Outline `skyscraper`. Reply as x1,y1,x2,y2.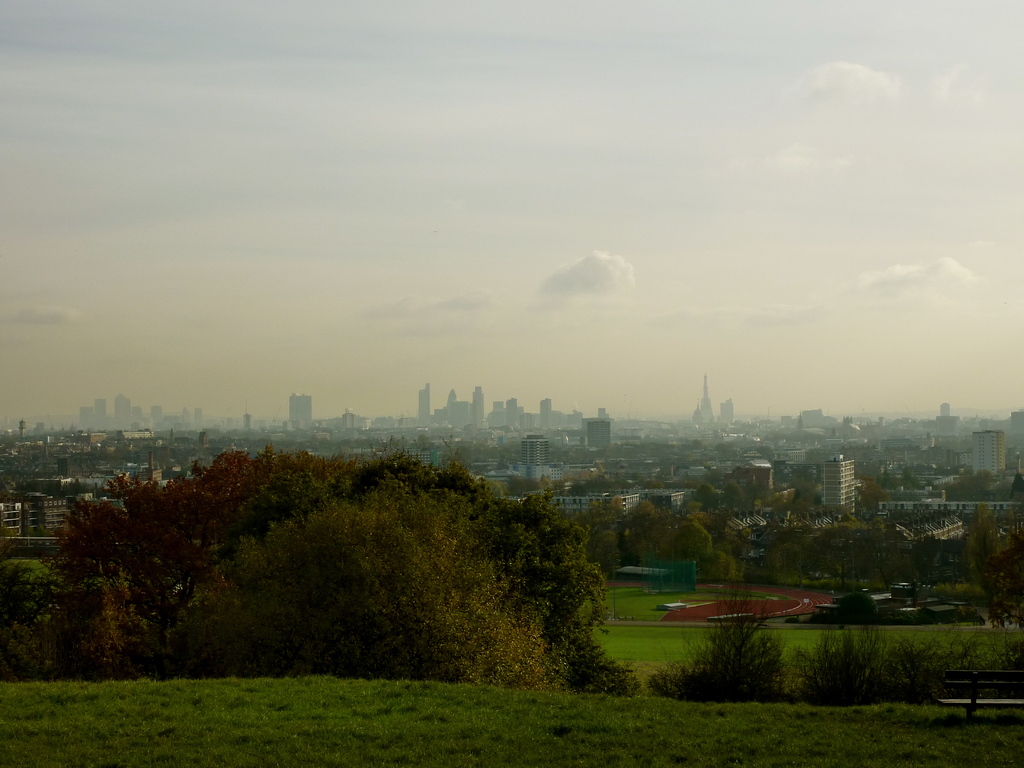
518,436,575,481.
